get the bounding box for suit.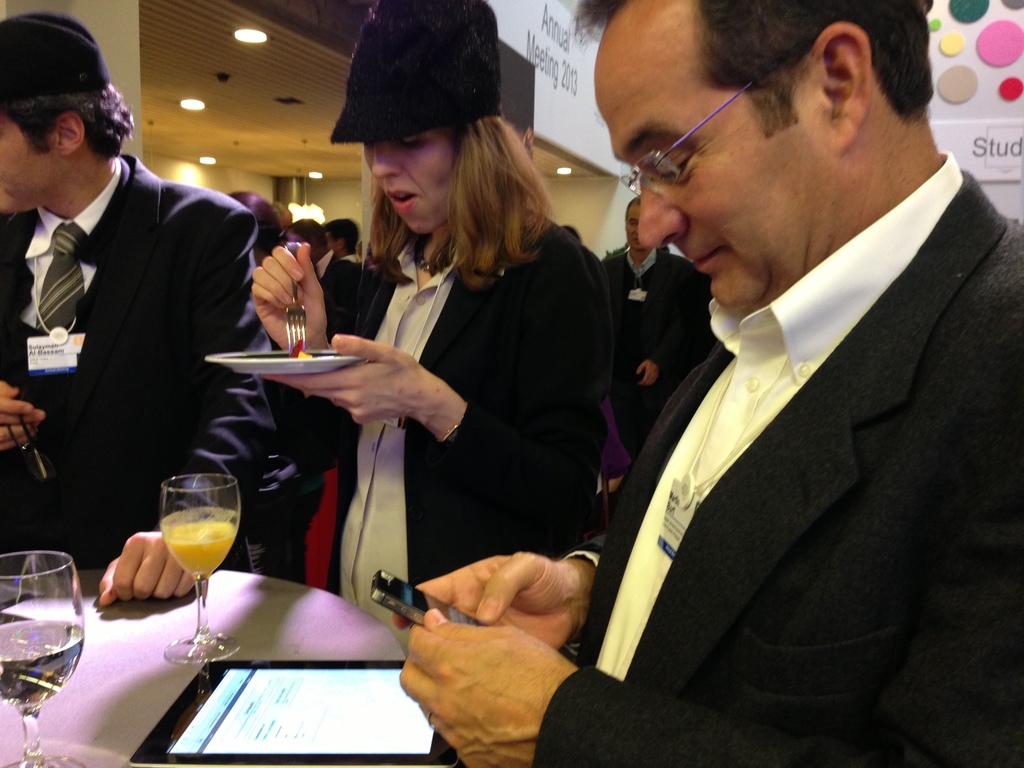
<bbox>536, 180, 1023, 767</bbox>.
